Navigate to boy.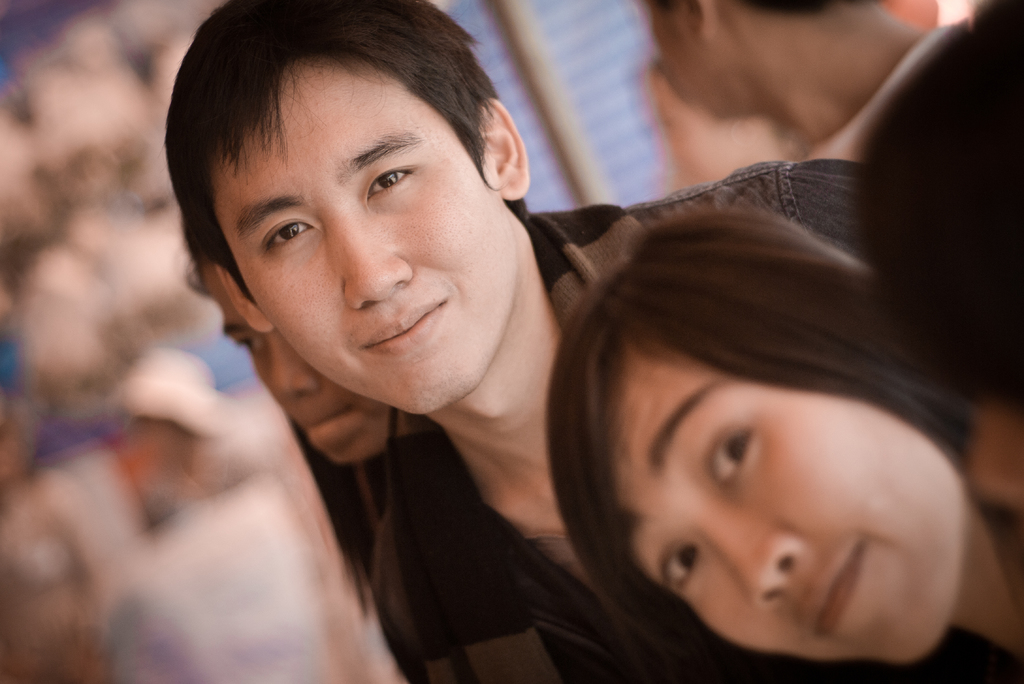
Navigation target: bbox=(159, 0, 857, 683).
